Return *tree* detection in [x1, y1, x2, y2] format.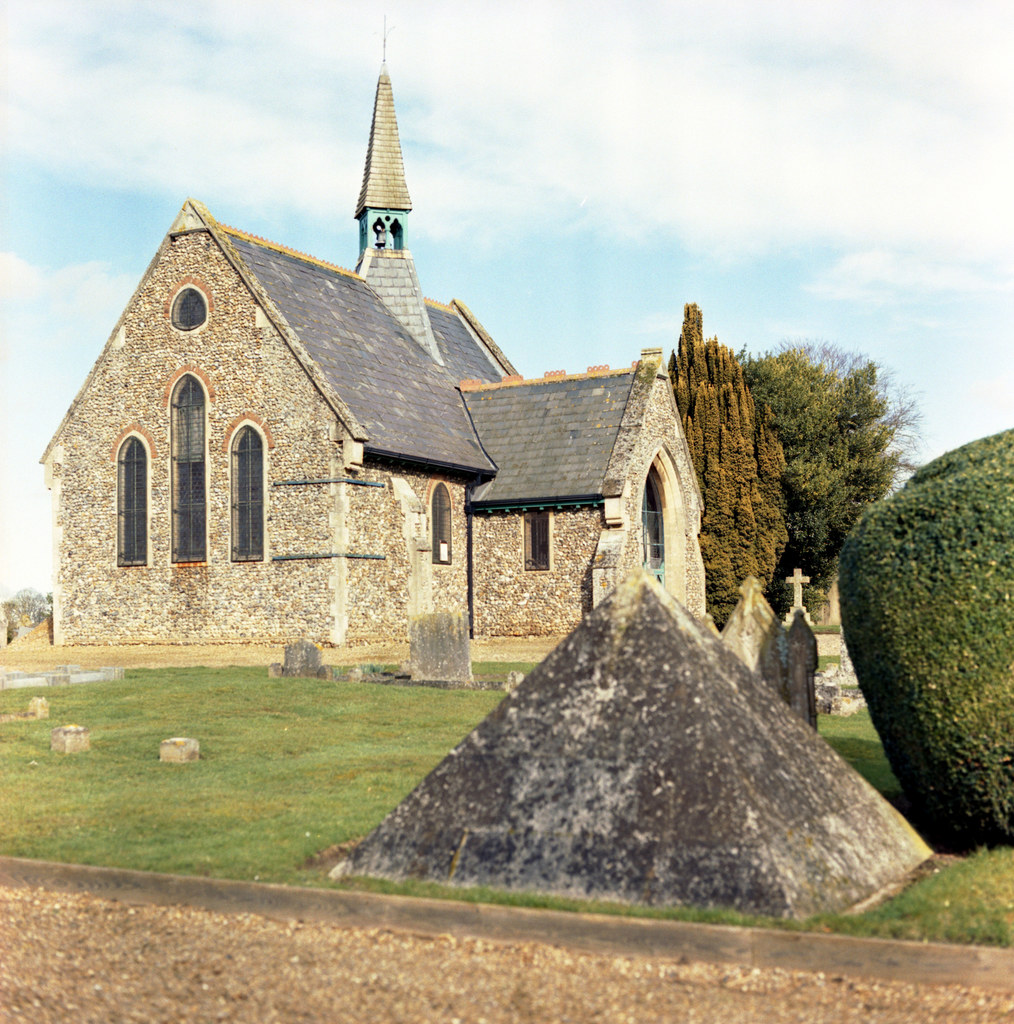
[667, 298, 776, 613].
